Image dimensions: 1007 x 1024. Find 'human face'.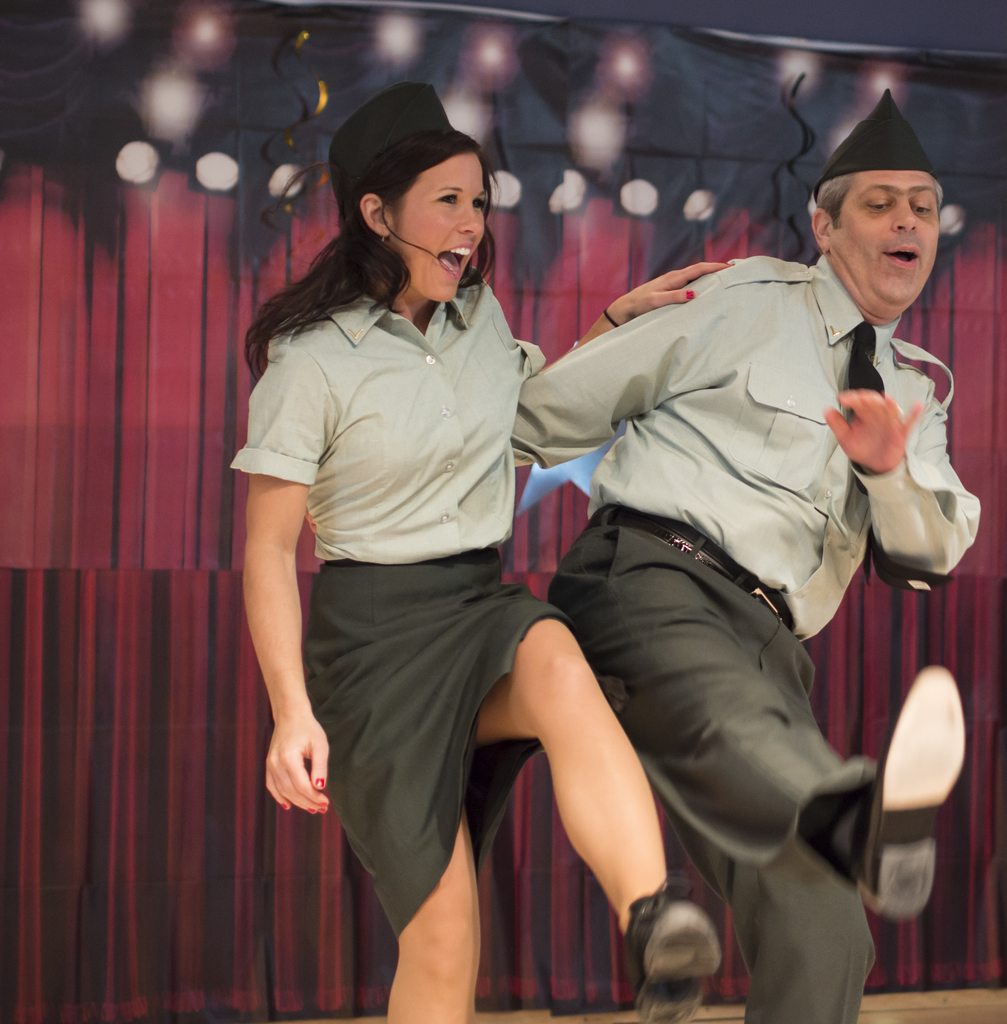
crop(827, 173, 939, 323).
